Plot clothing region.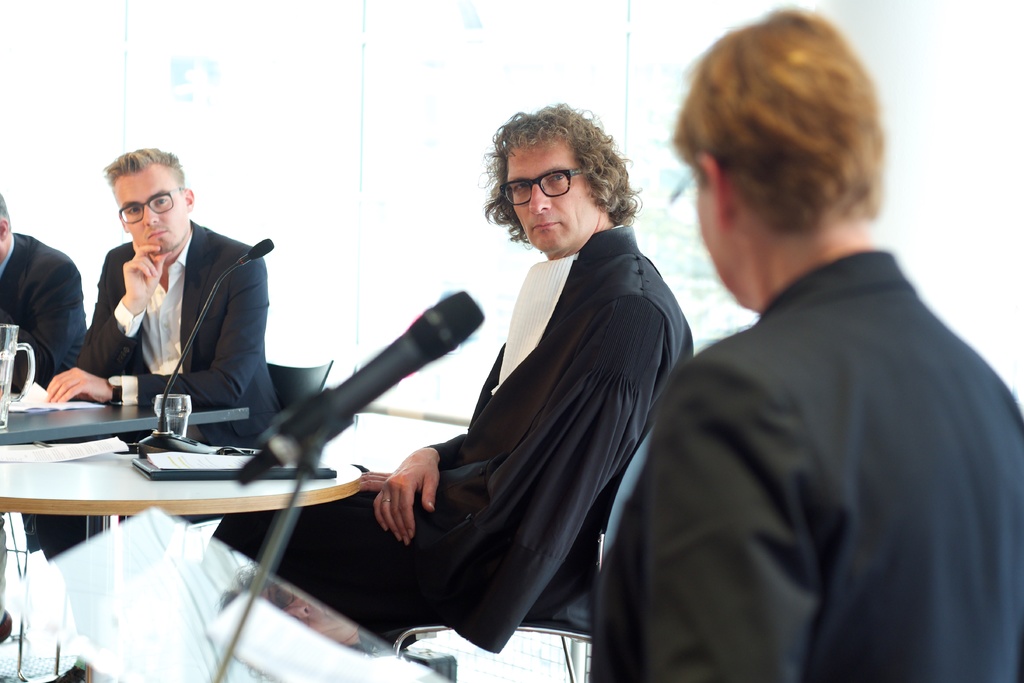
Plotted at (x1=598, y1=235, x2=1023, y2=682).
